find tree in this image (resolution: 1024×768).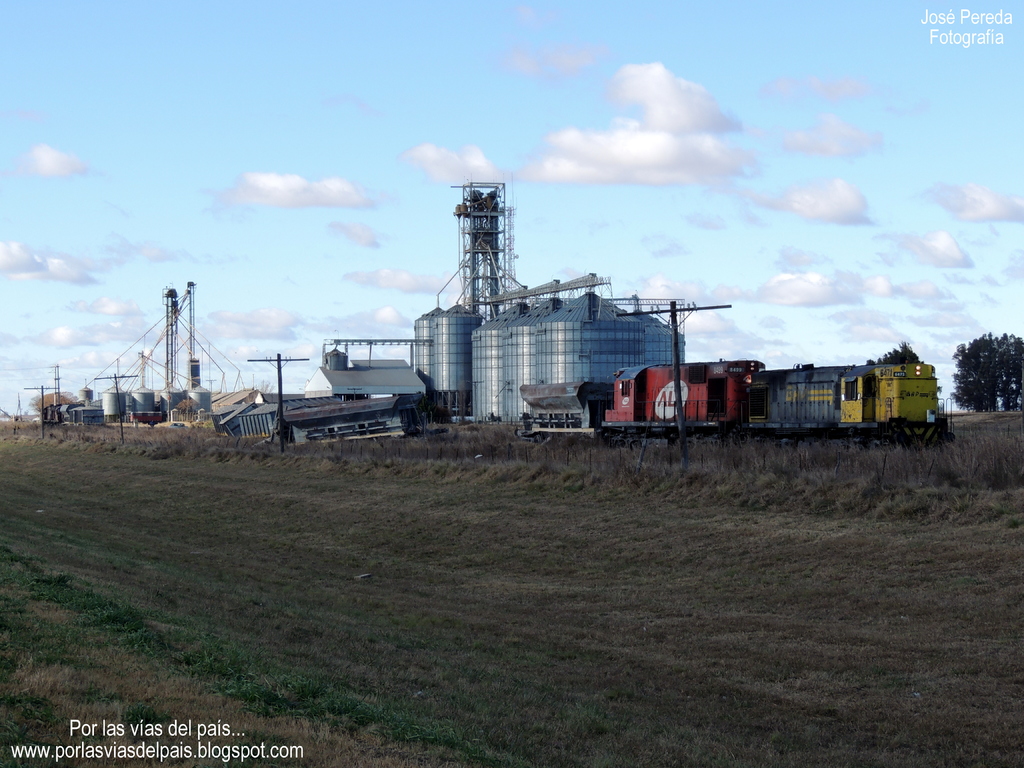
[left=863, top=338, right=927, bottom=371].
